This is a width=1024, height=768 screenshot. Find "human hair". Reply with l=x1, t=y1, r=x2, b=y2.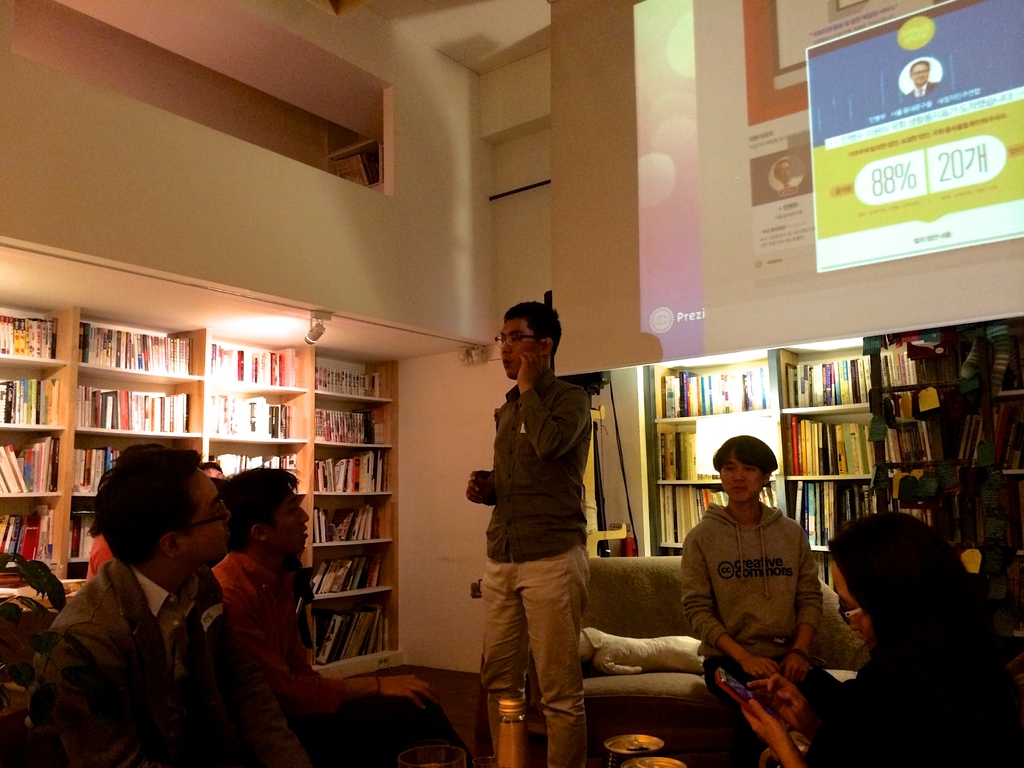
l=716, t=436, r=779, b=474.
